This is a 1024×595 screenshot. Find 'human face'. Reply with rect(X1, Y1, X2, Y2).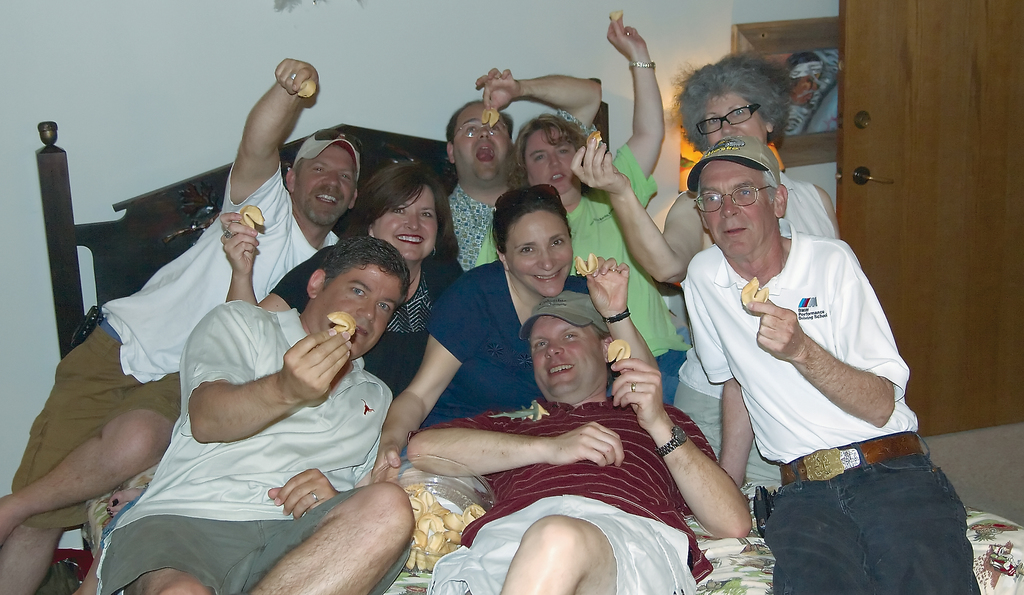
rect(525, 128, 576, 192).
